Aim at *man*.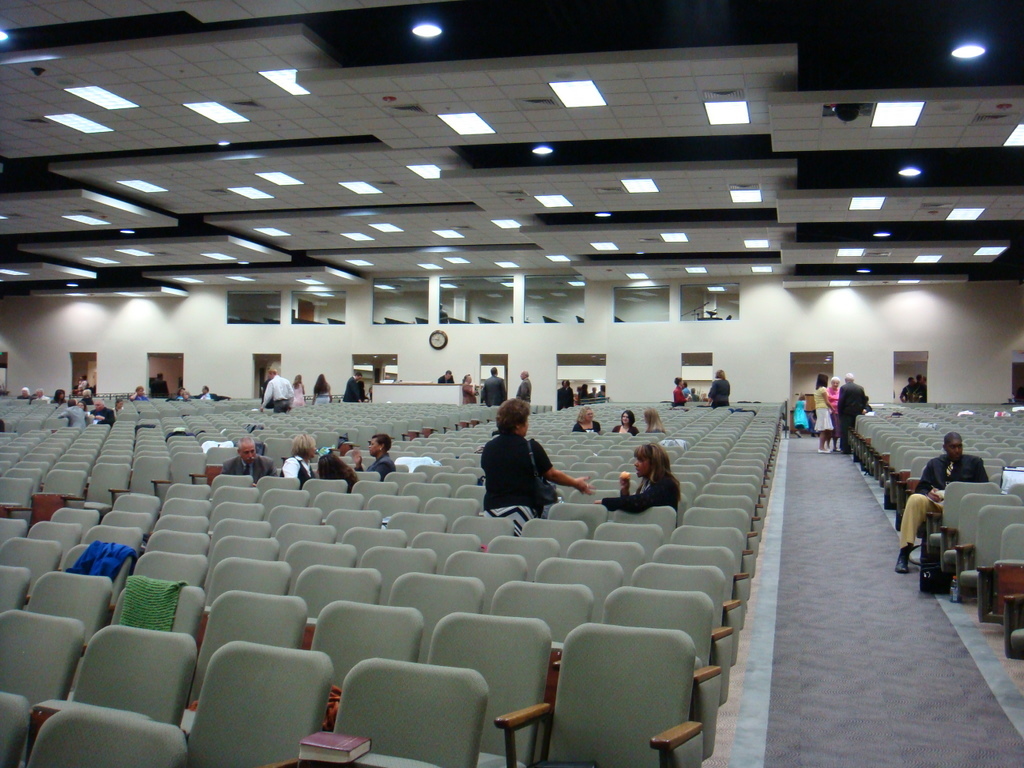
Aimed at box(837, 372, 871, 455).
